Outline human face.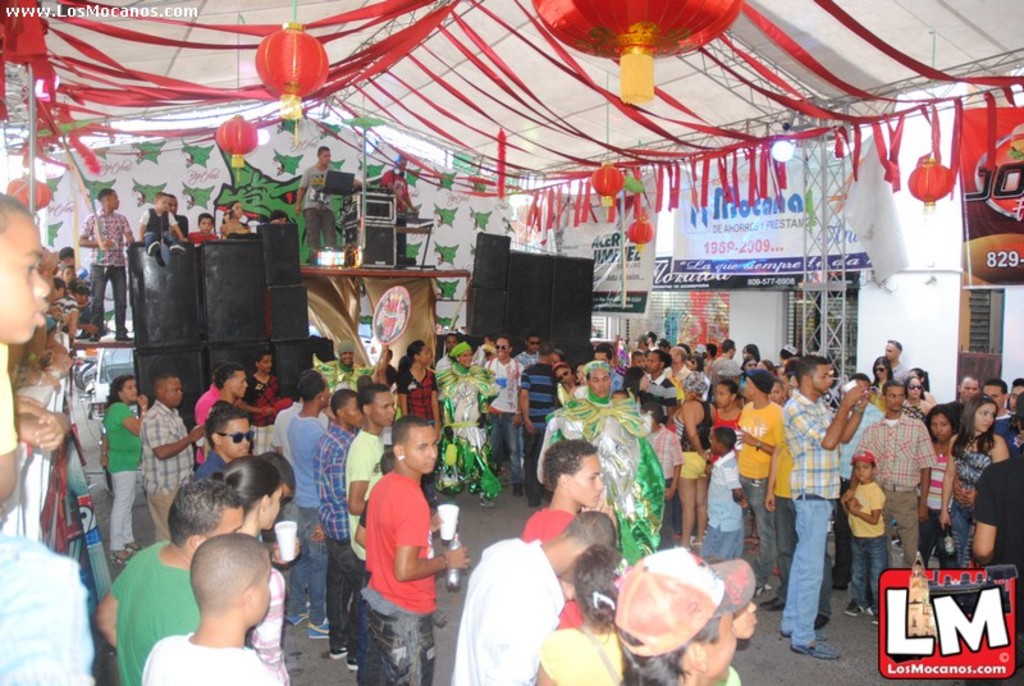
Outline: box=[703, 612, 730, 677].
